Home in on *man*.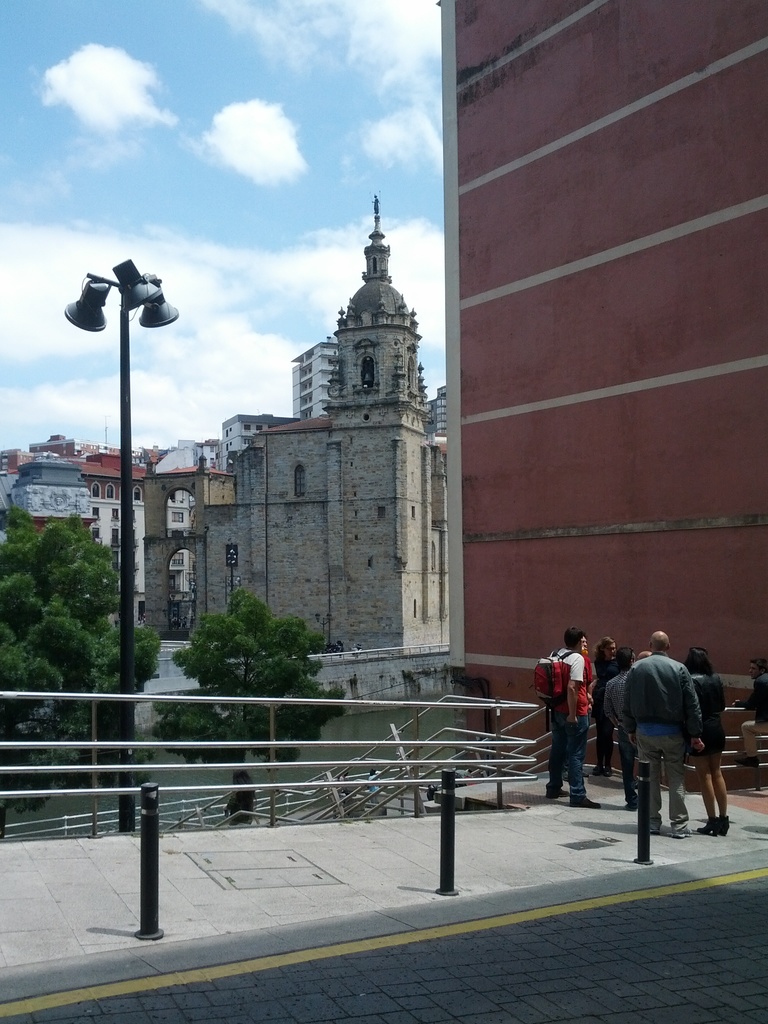
Homed in at <bbox>611, 643, 639, 814</bbox>.
